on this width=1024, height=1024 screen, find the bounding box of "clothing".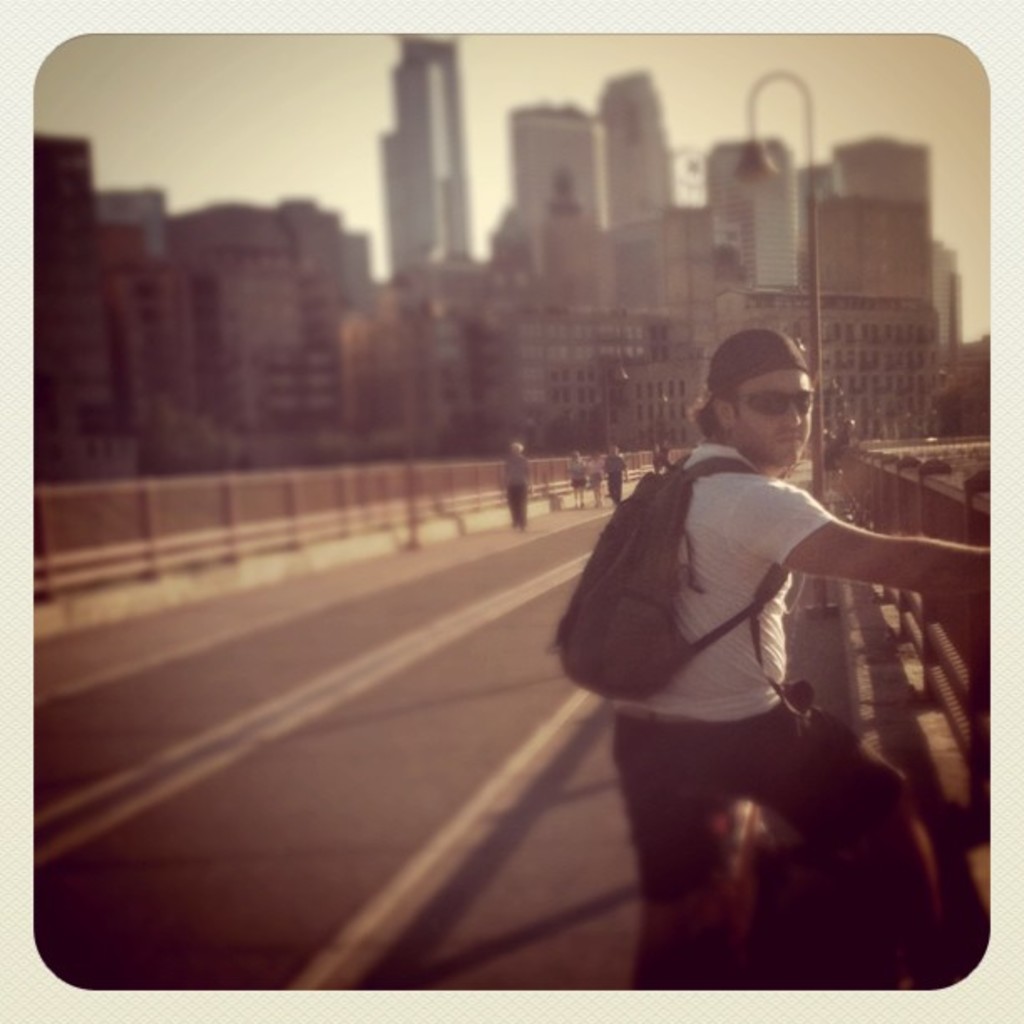
Bounding box: rect(562, 455, 586, 487).
